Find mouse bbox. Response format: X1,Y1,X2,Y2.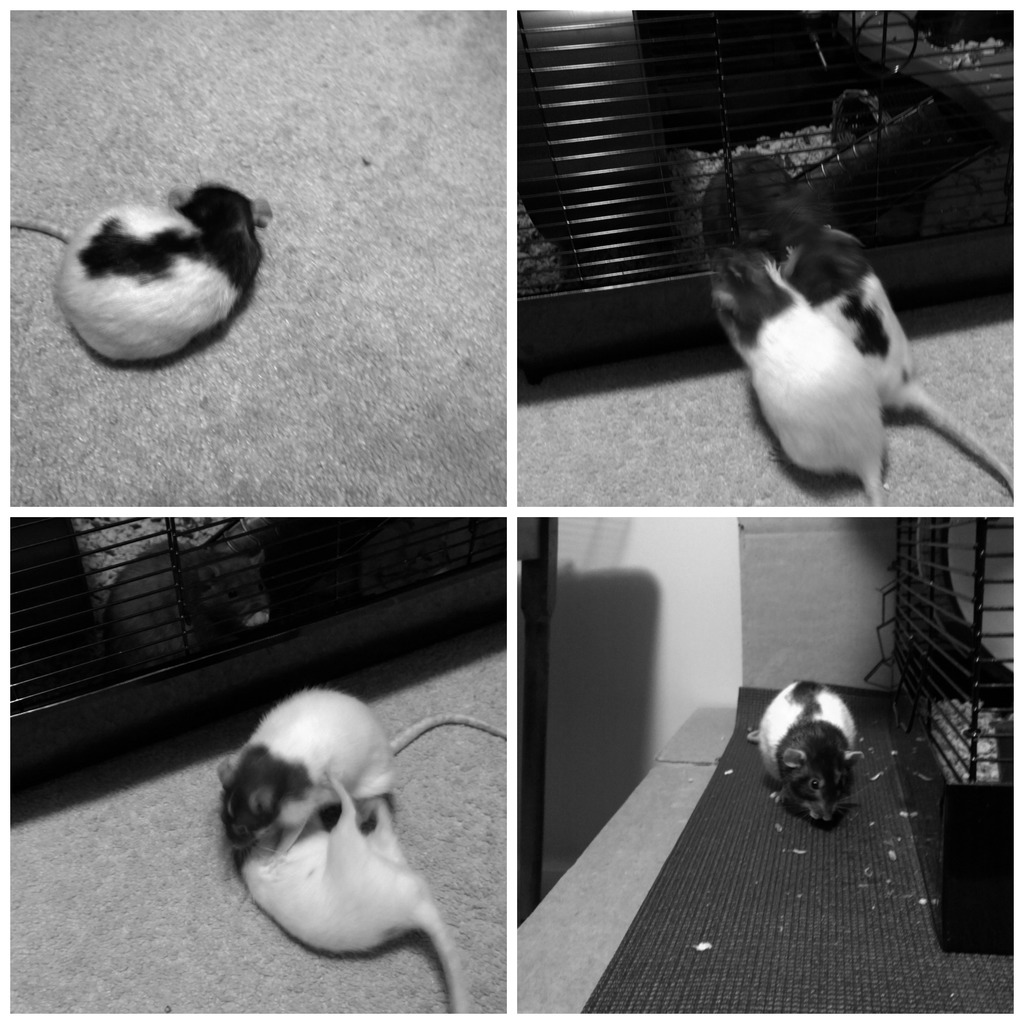
712,234,889,507.
